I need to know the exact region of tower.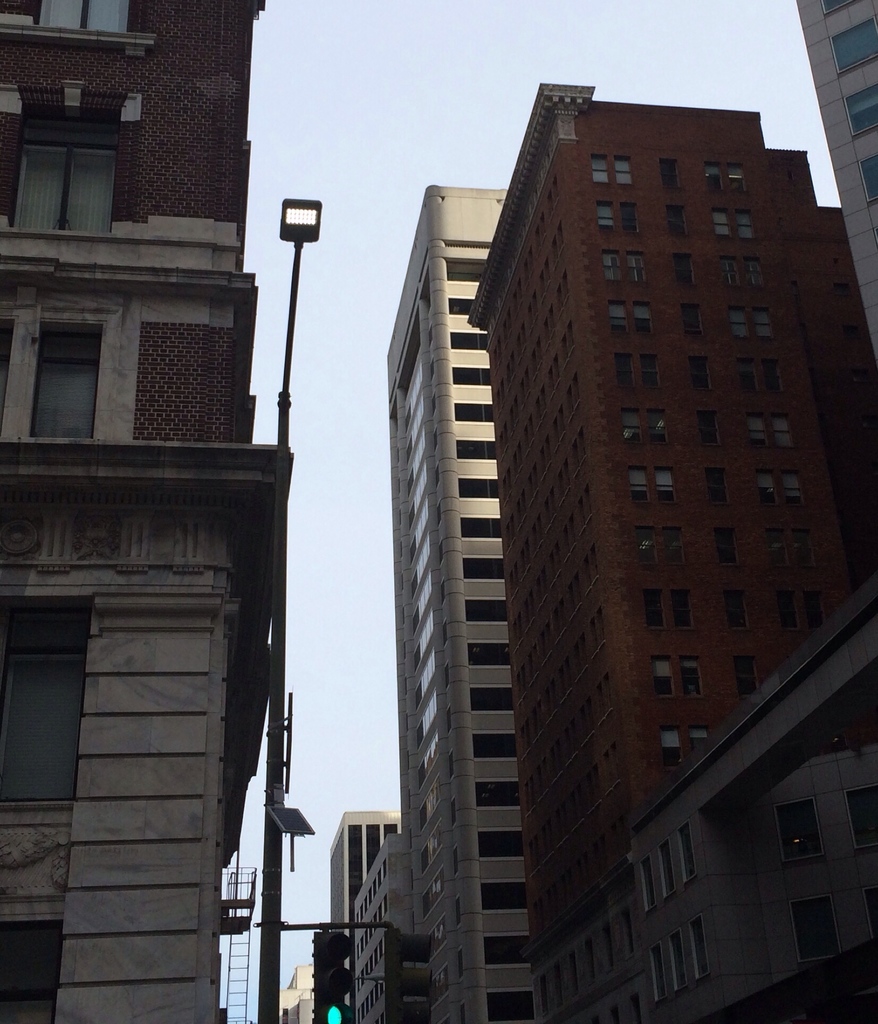
Region: Rect(459, 75, 877, 1023).
